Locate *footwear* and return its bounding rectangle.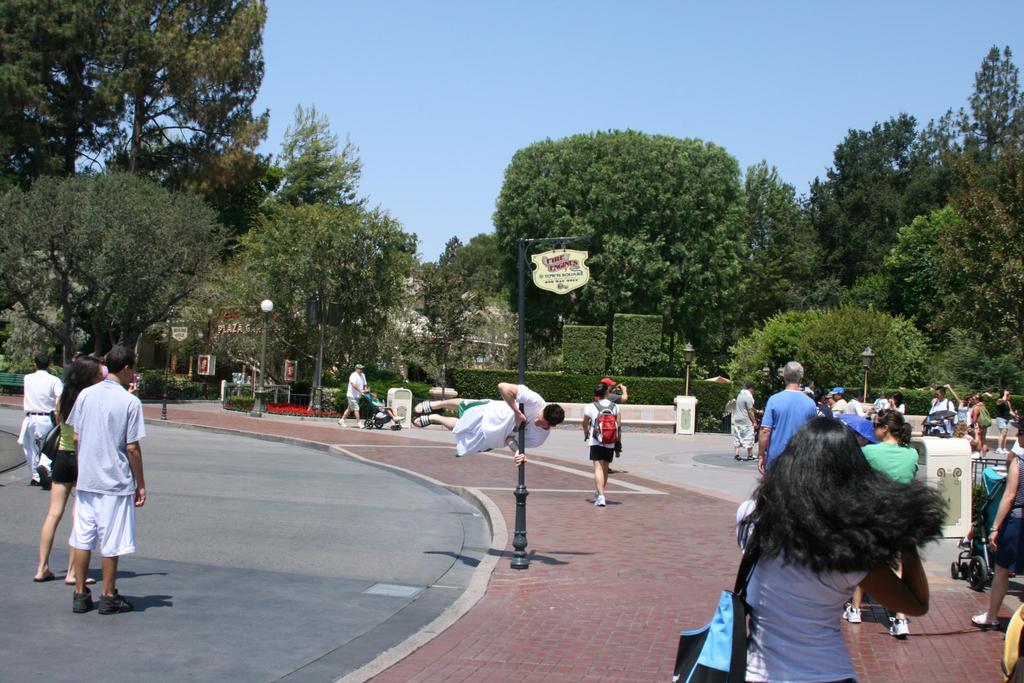
[358, 422, 365, 427].
